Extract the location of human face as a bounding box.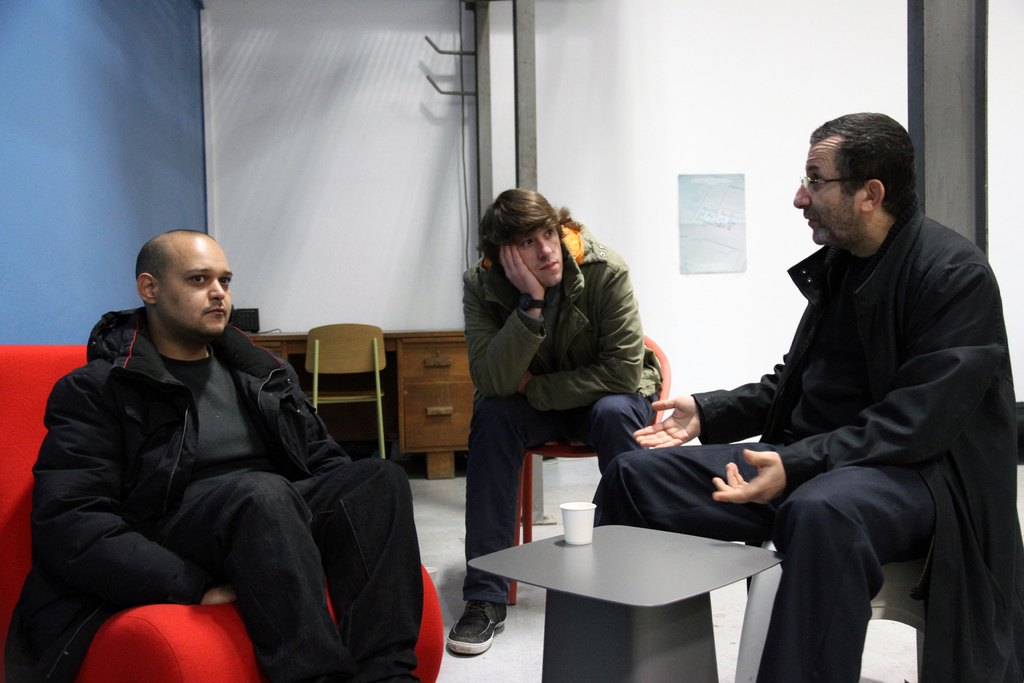
select_region(513, 222, 556, 283).
